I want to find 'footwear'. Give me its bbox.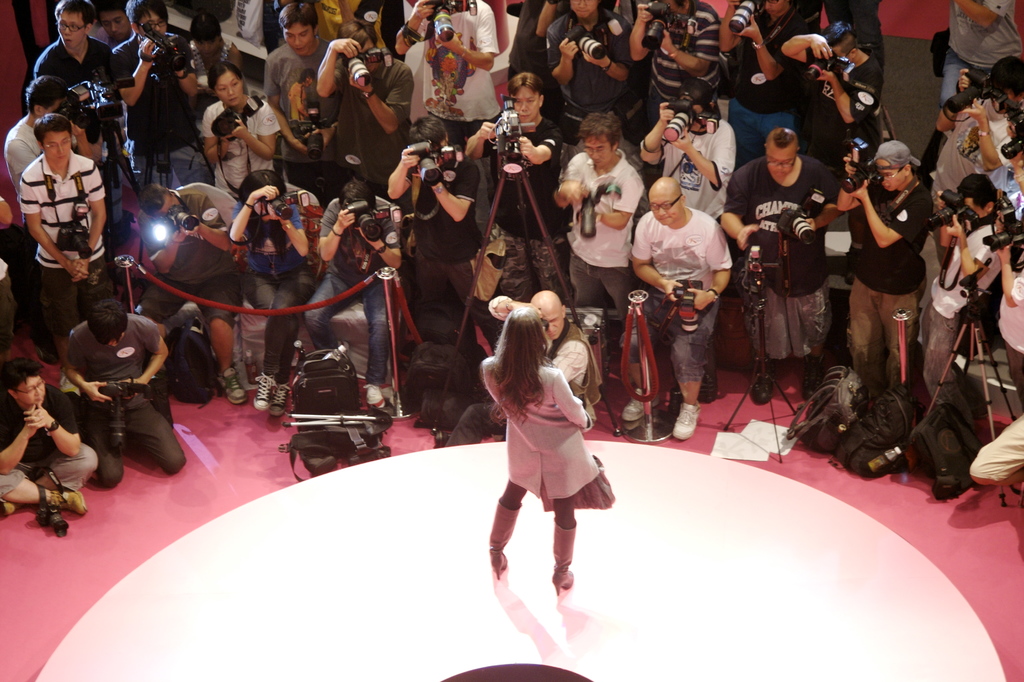
0, 501, 22, 519.
